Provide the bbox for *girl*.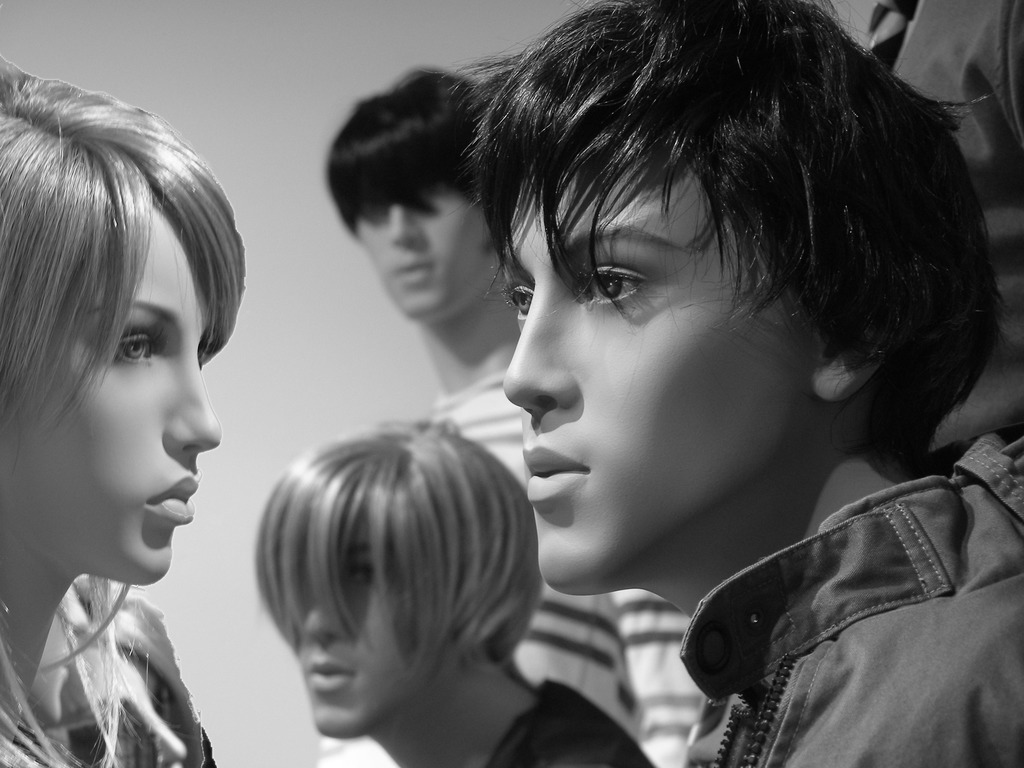
(x1=0, y1=54, x2=248, y2=767).
